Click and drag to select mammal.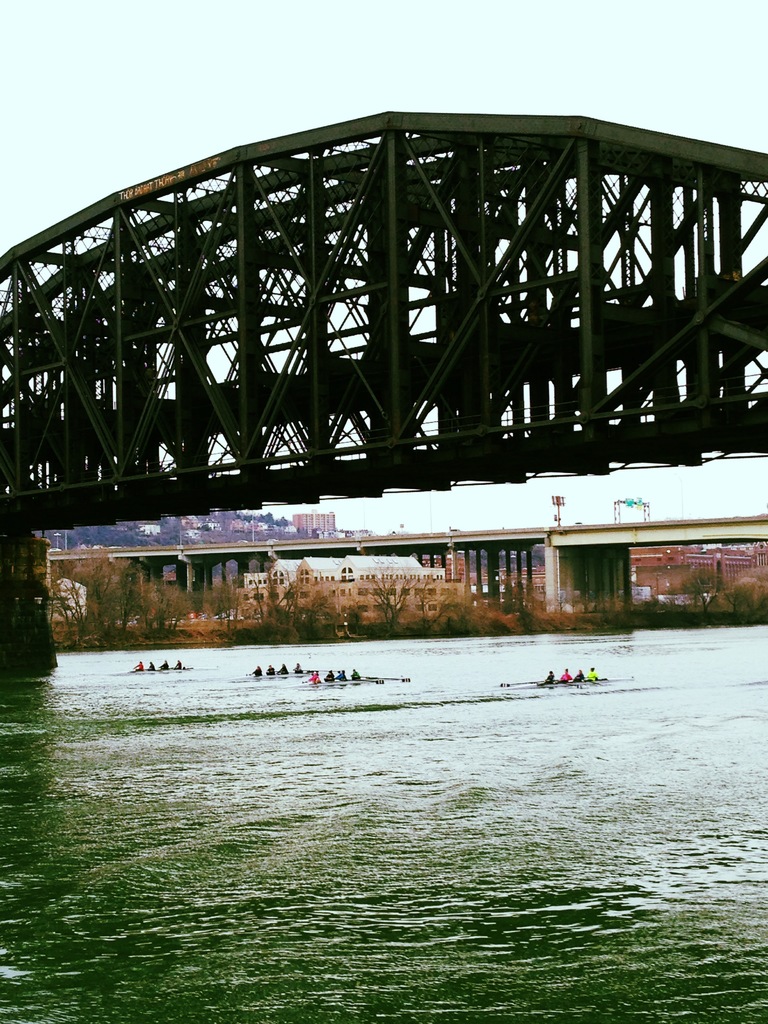
Selection: left=163, top=661, right=170, bottom=671.
